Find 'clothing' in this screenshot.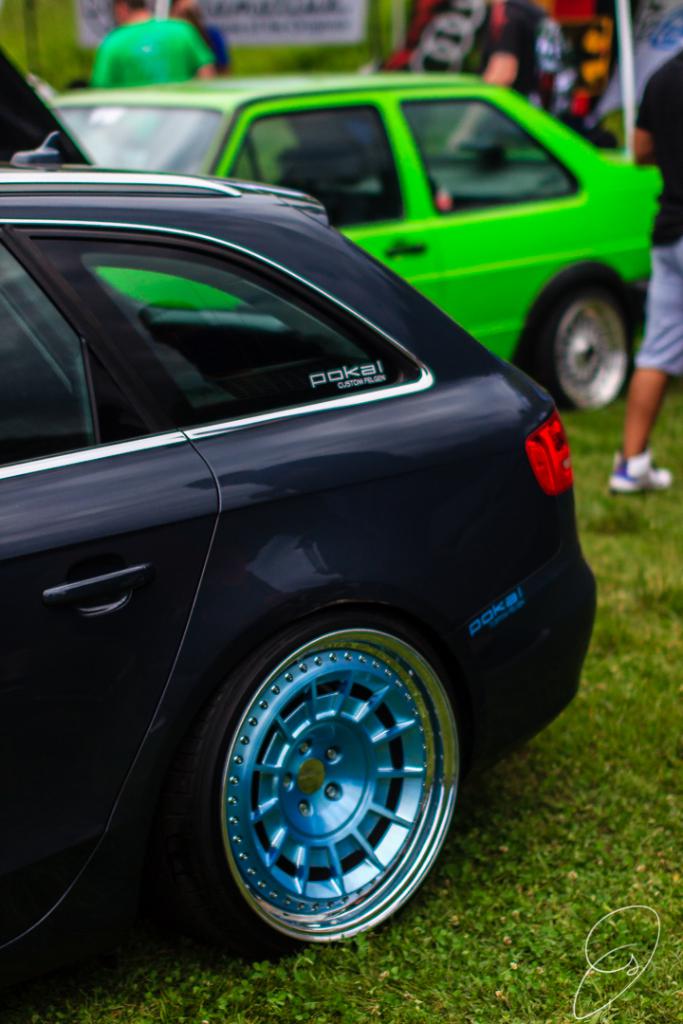
The bounding box for 'clothing' is box(633, 241, 682, 381).
